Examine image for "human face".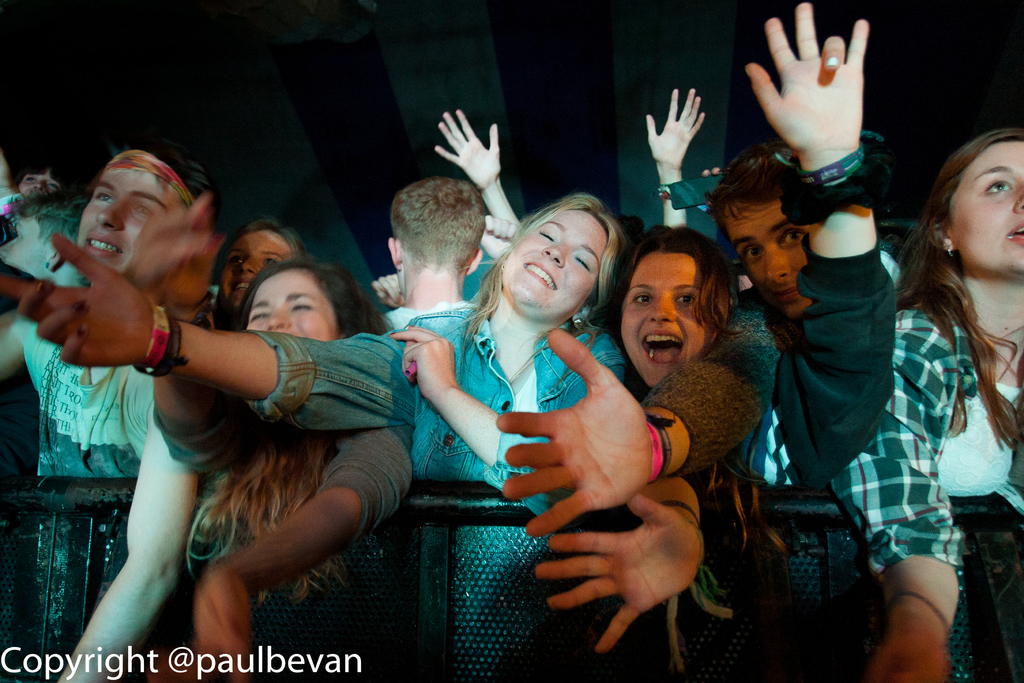
Examination result: 726, 199, 802, 315.
